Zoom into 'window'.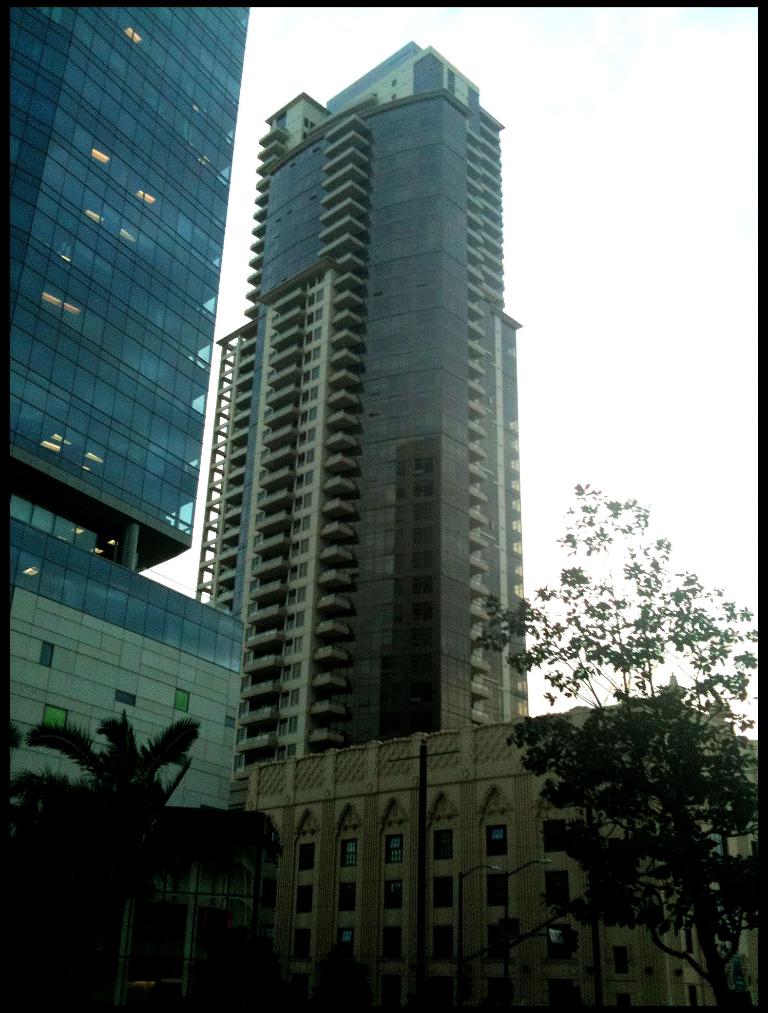
Zoom target: <bbox>432, 879, 456, 907</bbox>.
